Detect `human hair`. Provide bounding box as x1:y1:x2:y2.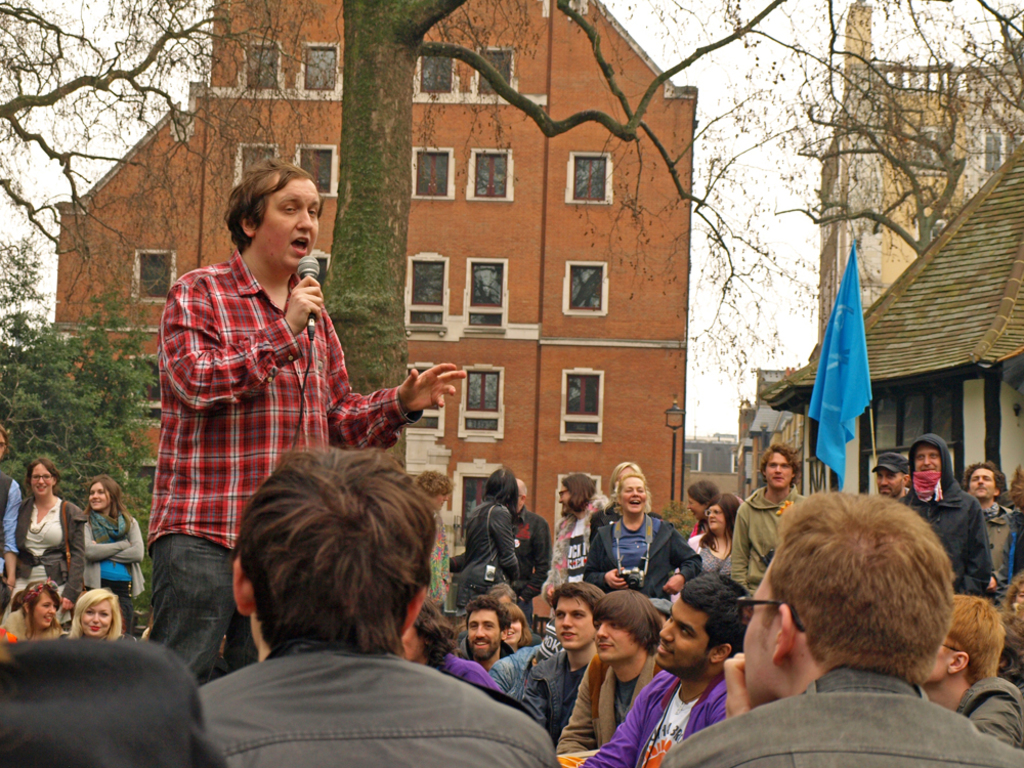
548:583:598:608.
